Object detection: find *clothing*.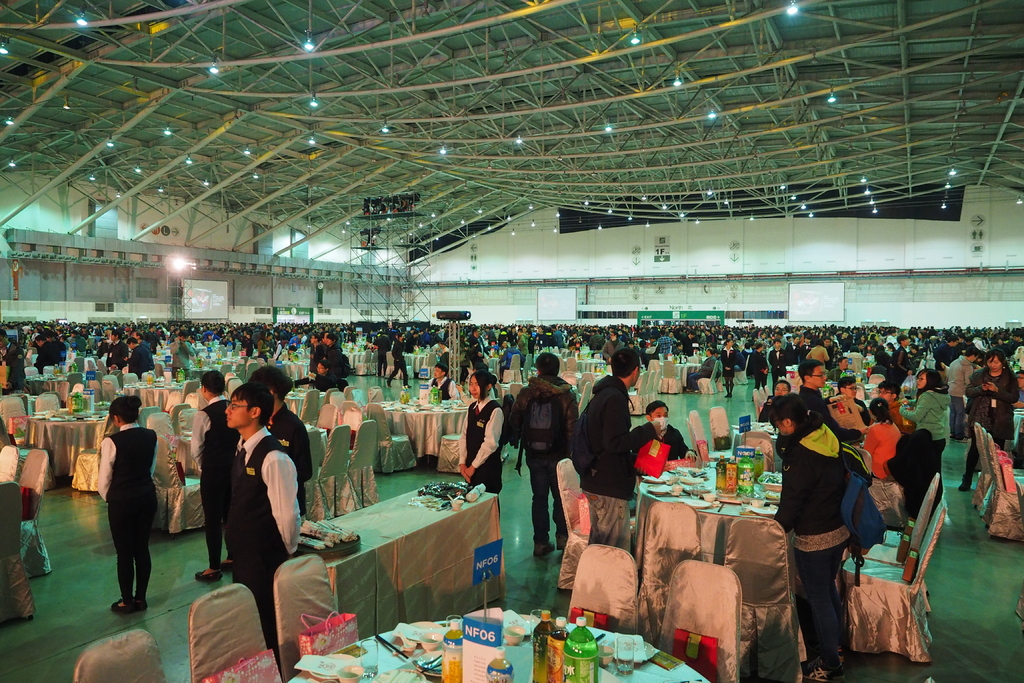
386, 341, 407, 384.
